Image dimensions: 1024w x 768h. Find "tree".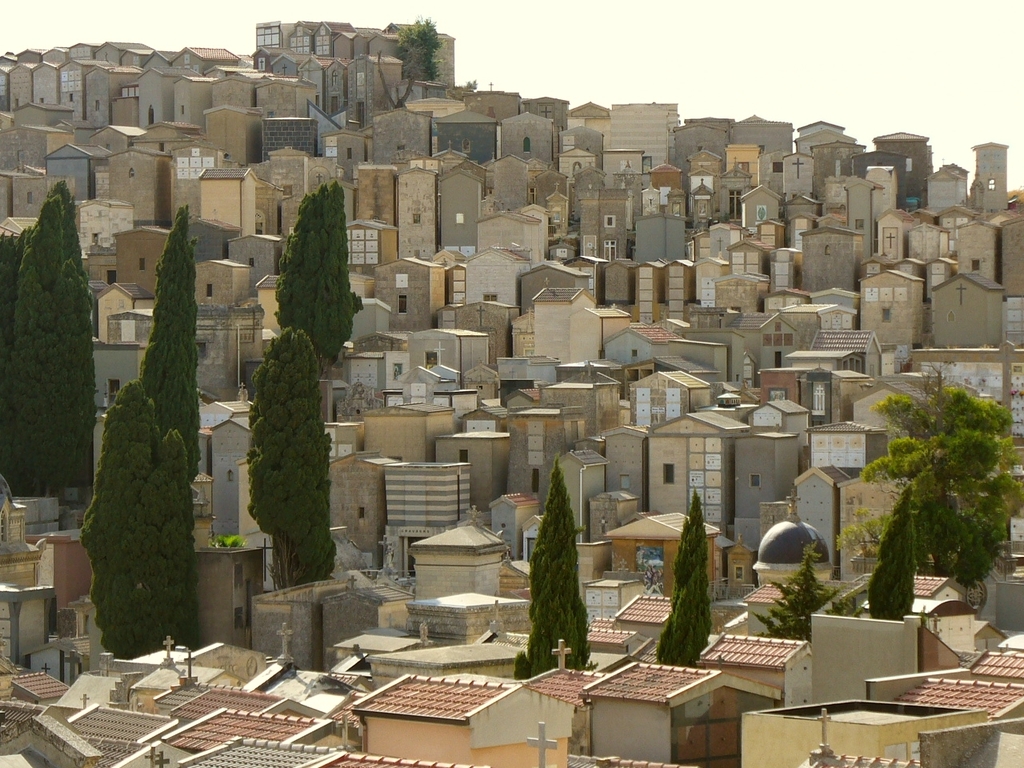
l=249, t=322, r=349, b=587.
